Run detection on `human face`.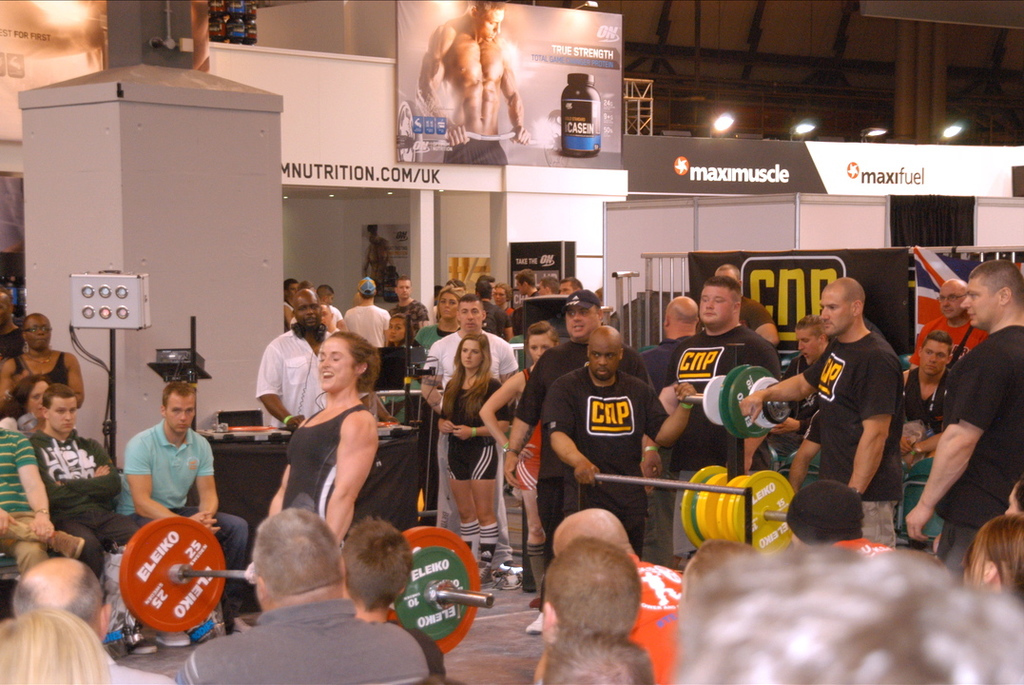
Result: pyautogui.locateOnScreen(48, 397, 77, 431).
